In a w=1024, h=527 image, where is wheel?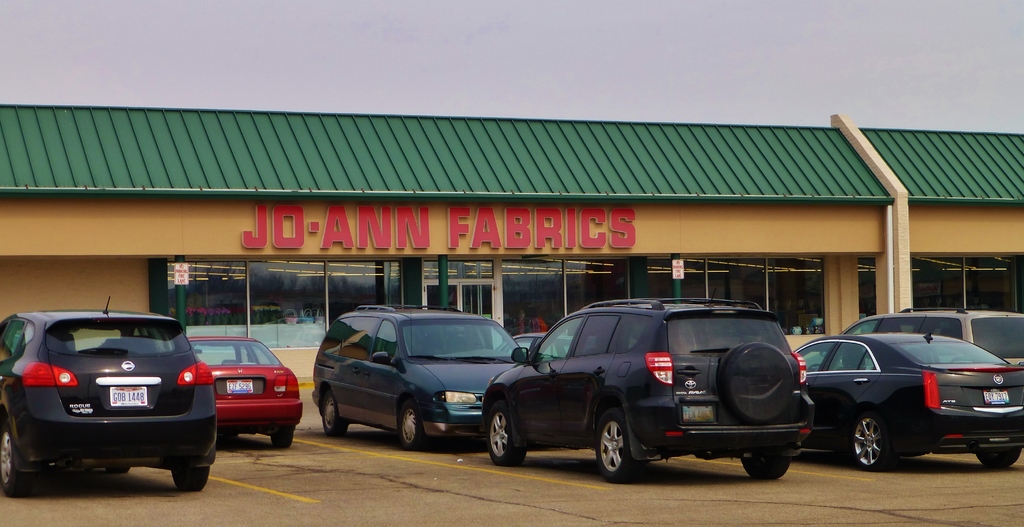
272,423,294,449.
